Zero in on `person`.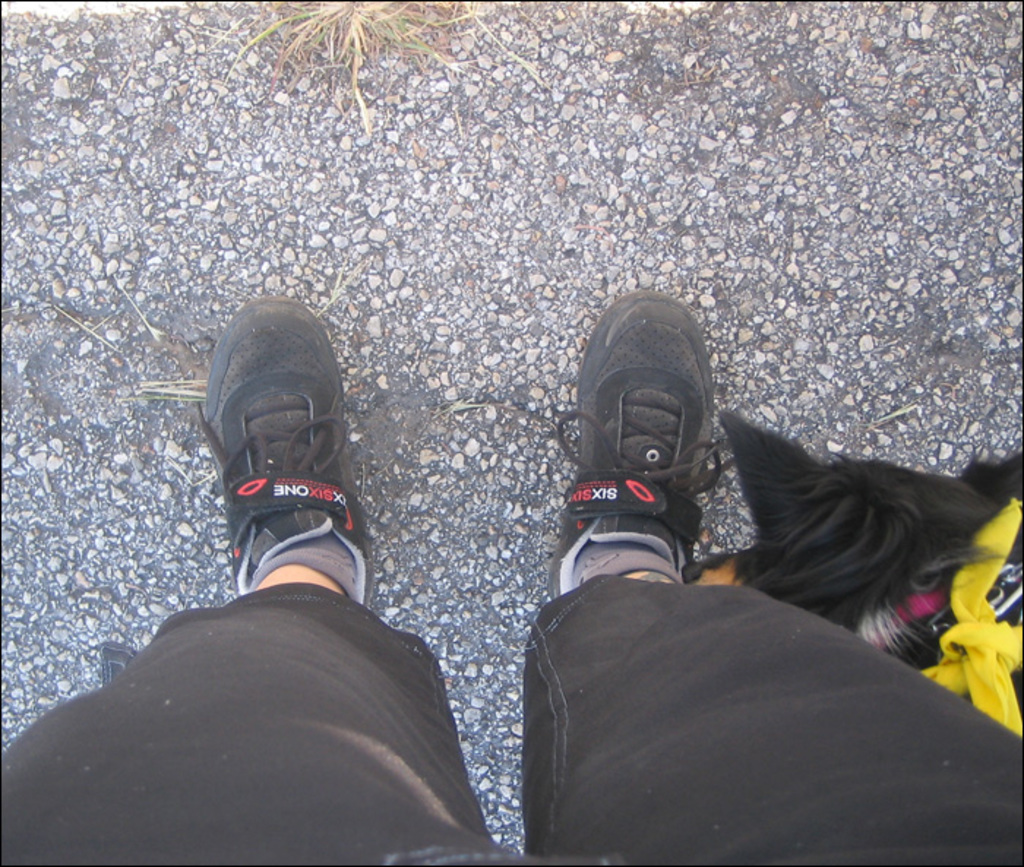
Zeroed in: left=0, top=294, right=1023, bottom=866.
